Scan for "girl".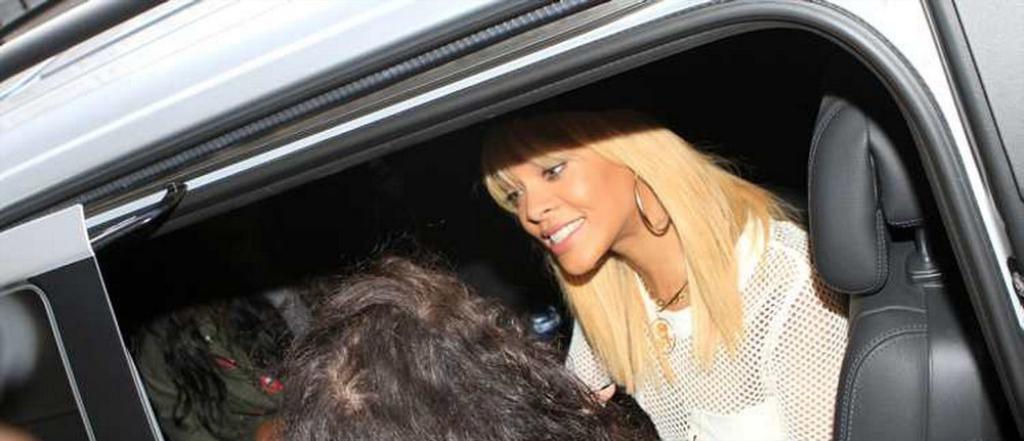
Scan result: [492, 95, 853, 440].
